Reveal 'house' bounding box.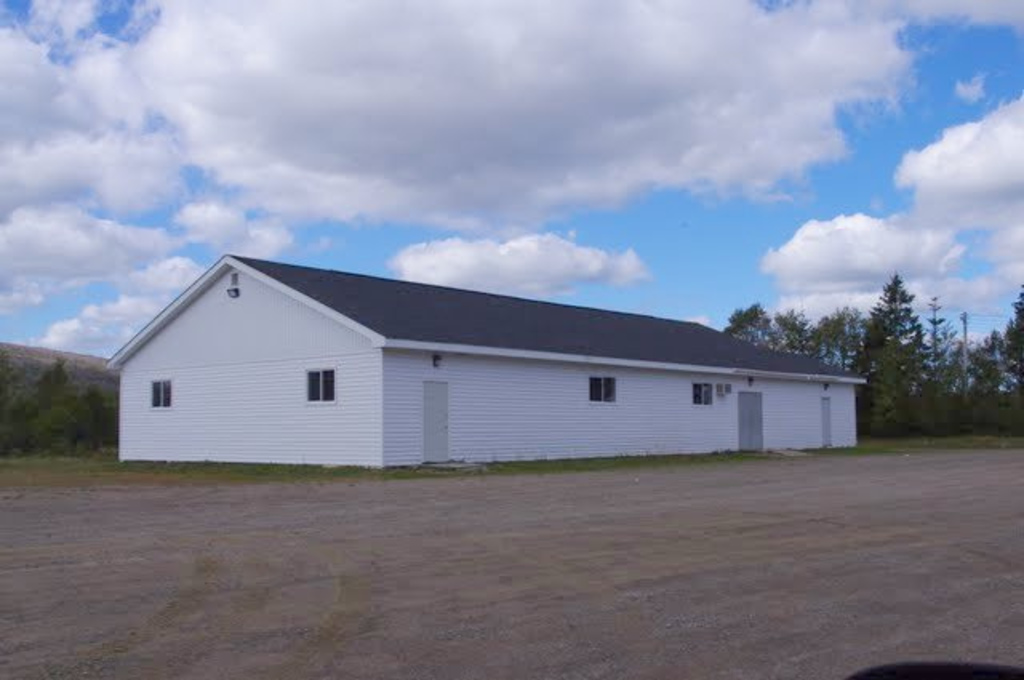
Revealed: <bbox>109, 248, 864, 478</bbox>.
